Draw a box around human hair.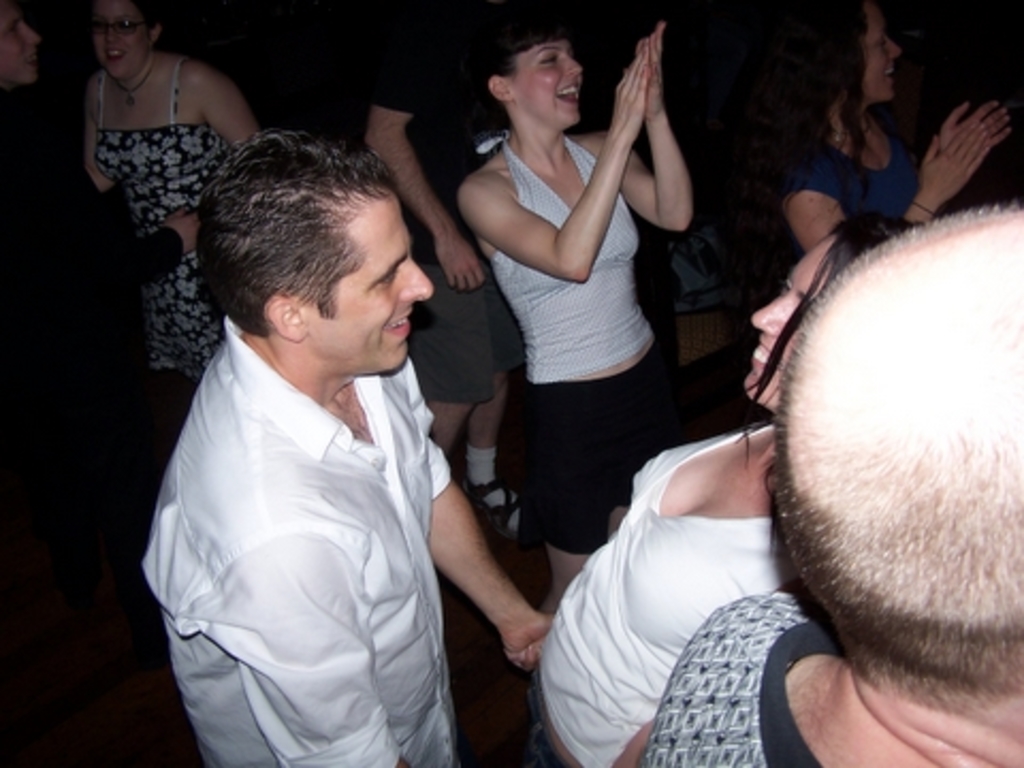
select_region(469, 4, 570, 79).
